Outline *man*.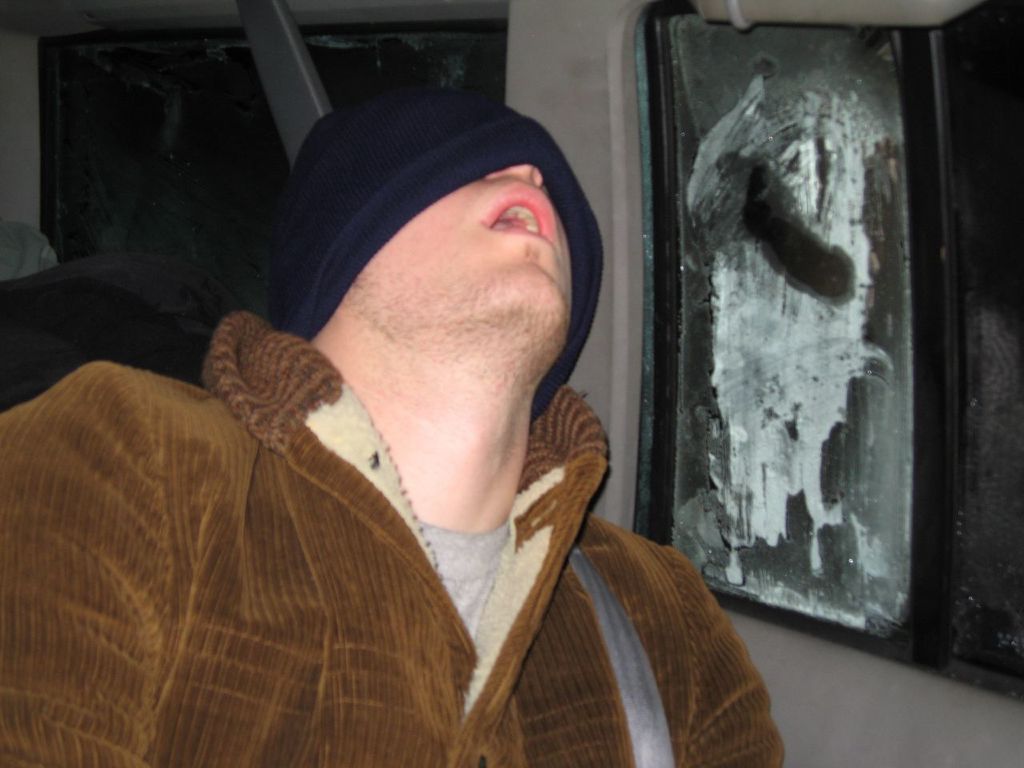
Outline: 2, 80, 778, 767.
